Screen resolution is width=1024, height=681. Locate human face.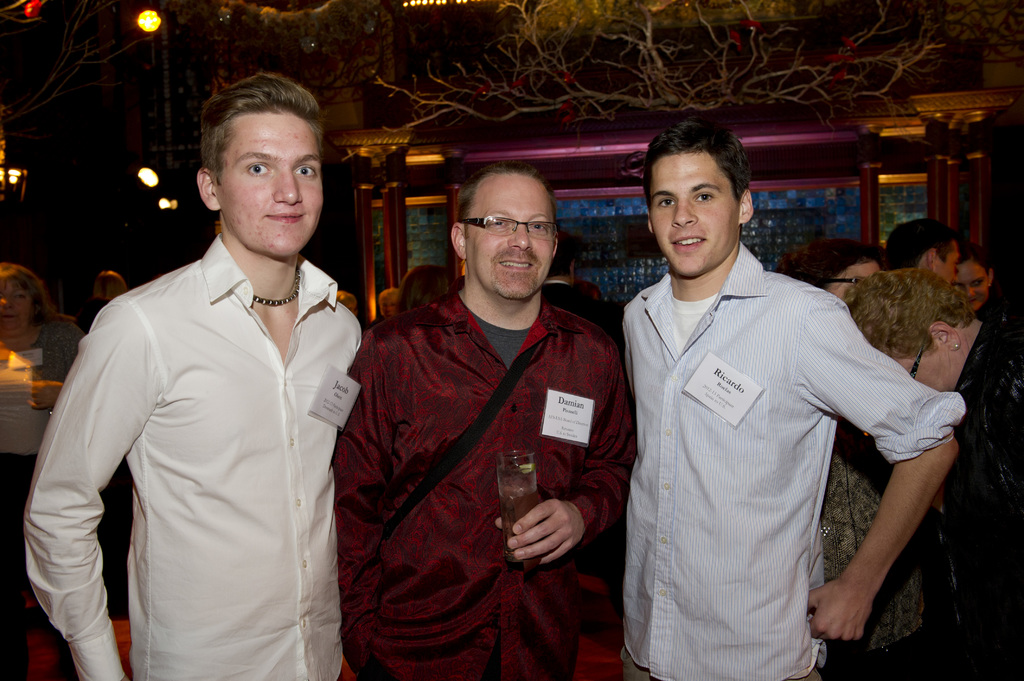
x1=216, y1=113, x2=323, y2=249.
